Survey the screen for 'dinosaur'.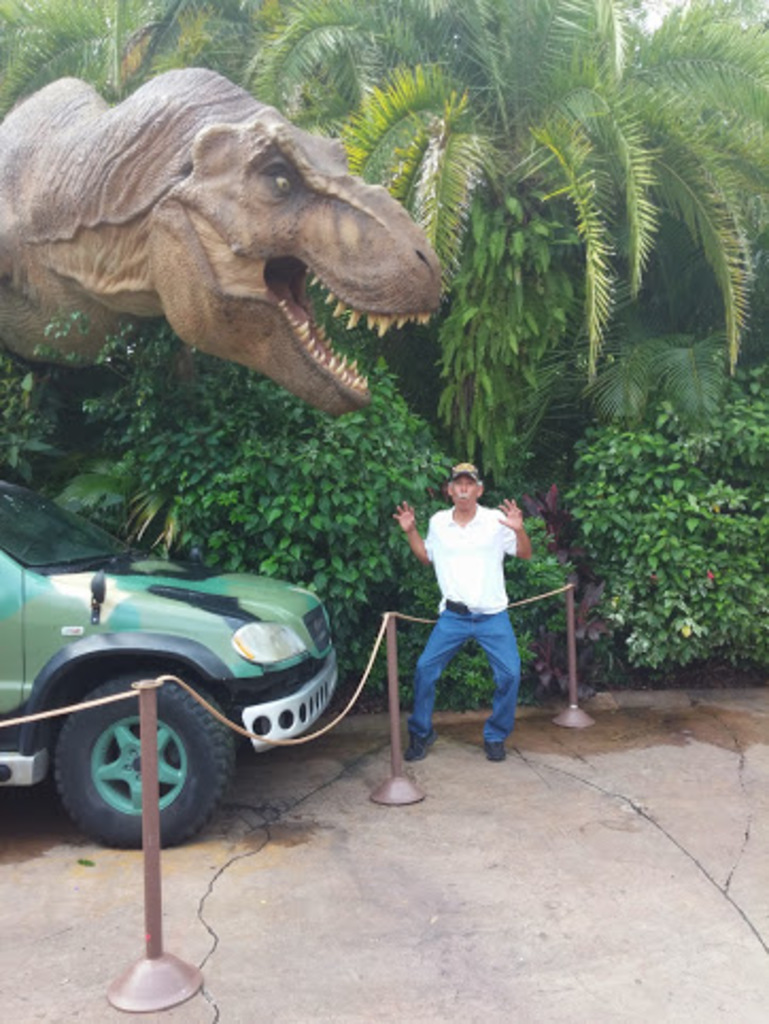
Survey found: locate(17, 66, 457, 421).
